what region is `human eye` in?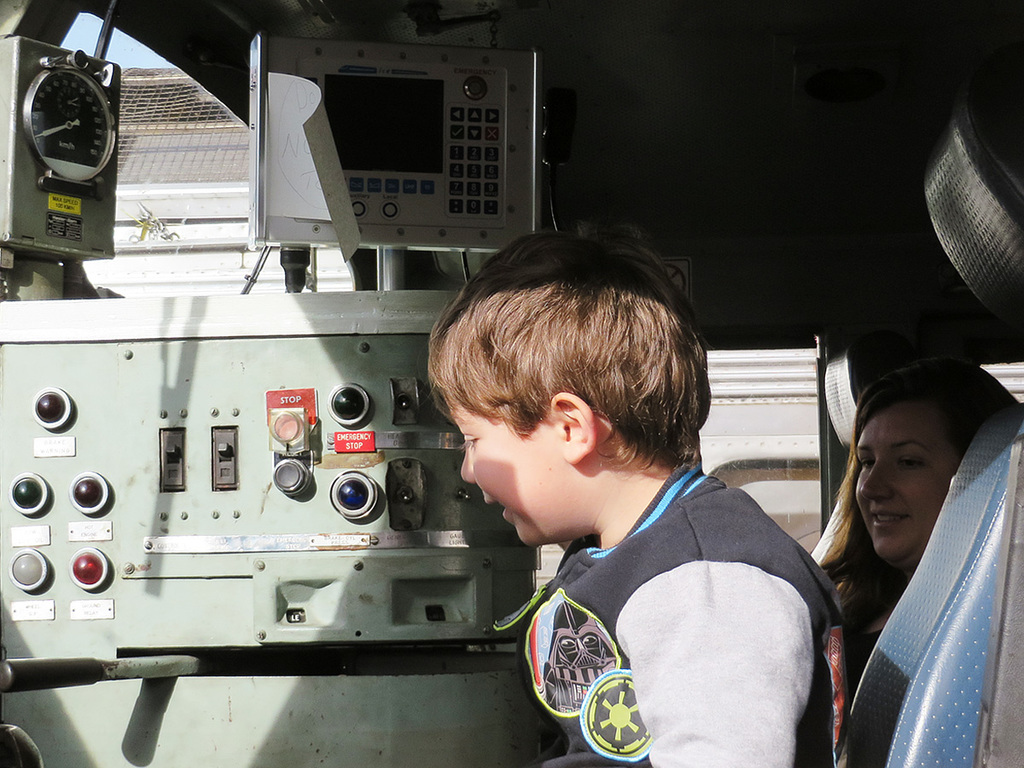
left=855, top=451, right=874, bottom=473.
